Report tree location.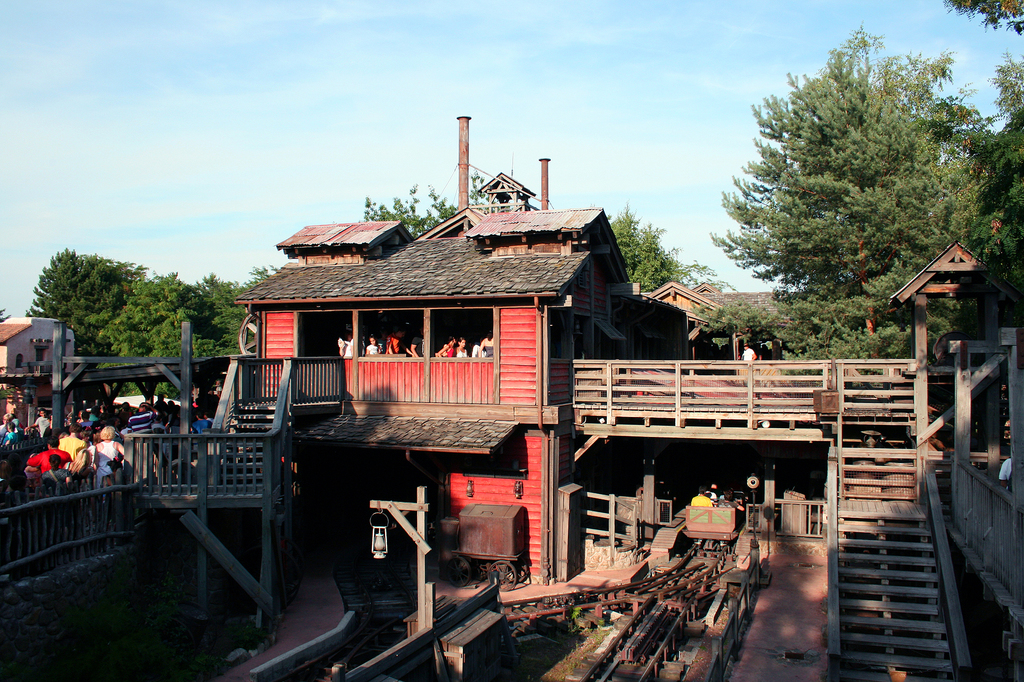
Report: (x1=29, y1=242, x2=138, y2=368).
